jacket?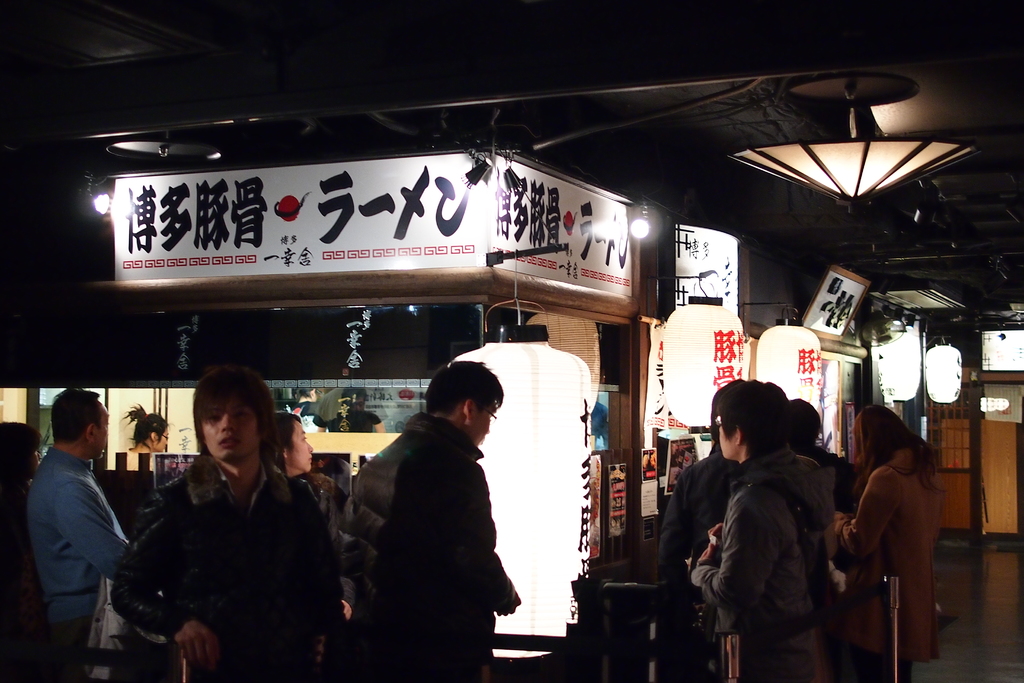
box(840, 438, 951, 664)
